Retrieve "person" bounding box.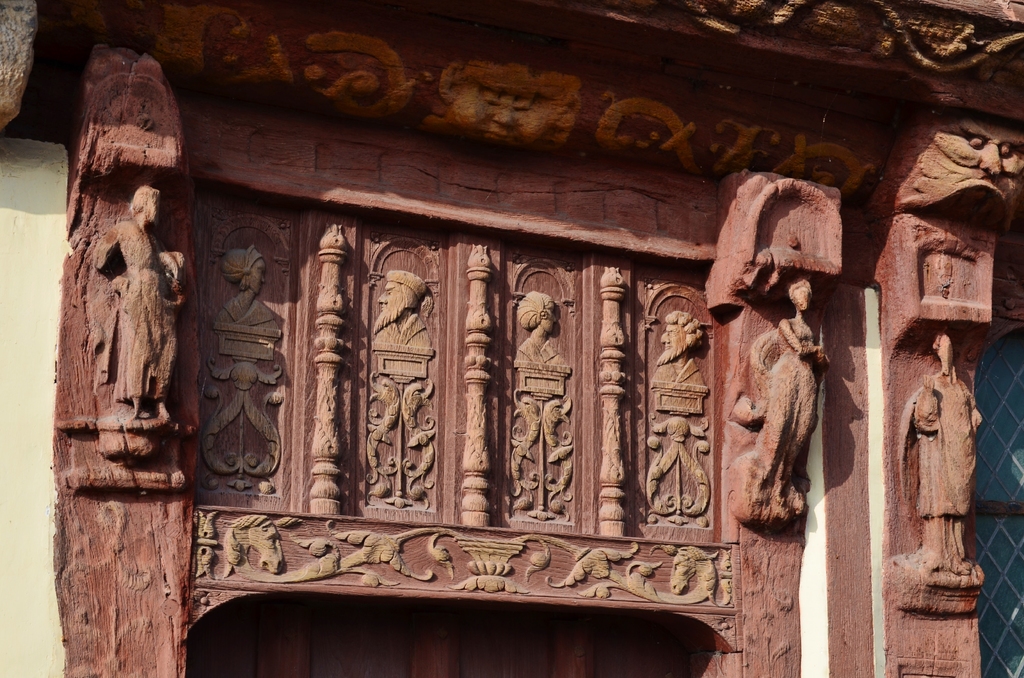
Bounding box: <region>652, 314, 703, 387</region>.
